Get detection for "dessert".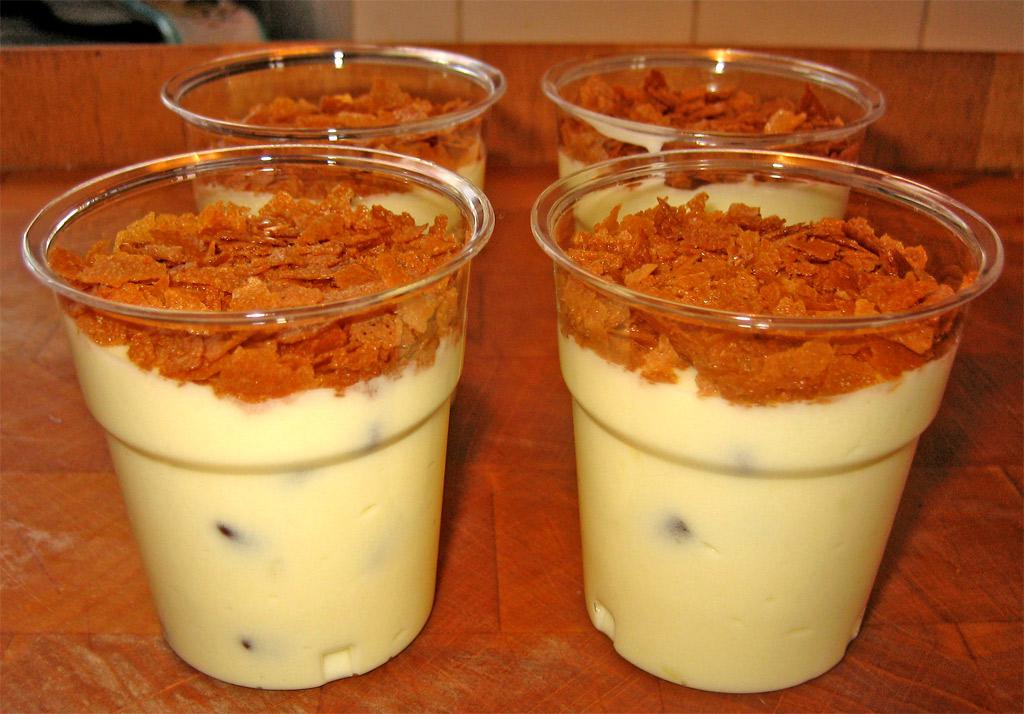
Detection: bbox=[556, 192, 981, 695].
